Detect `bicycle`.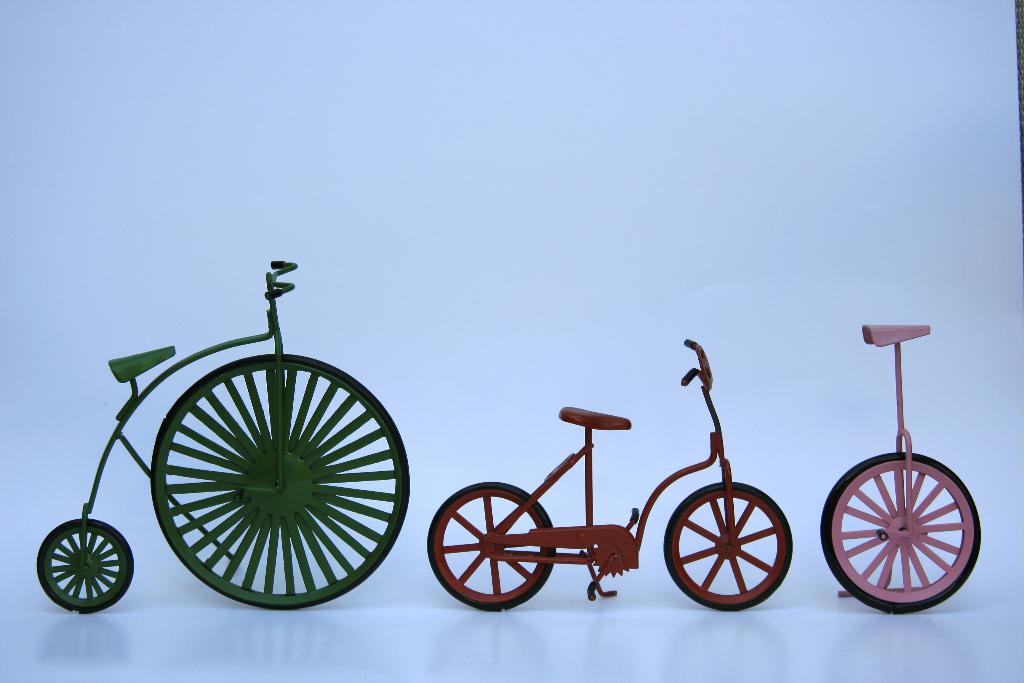
Detected at <region>444, 368, 818, 611</region>.
